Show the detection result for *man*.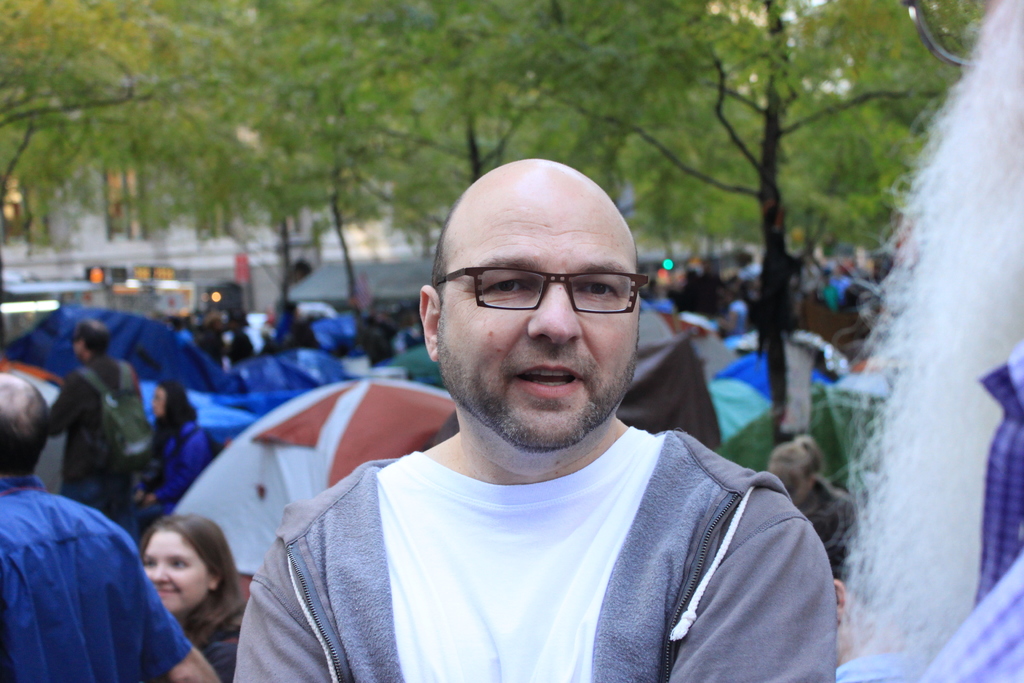
[0,366,222,682].
